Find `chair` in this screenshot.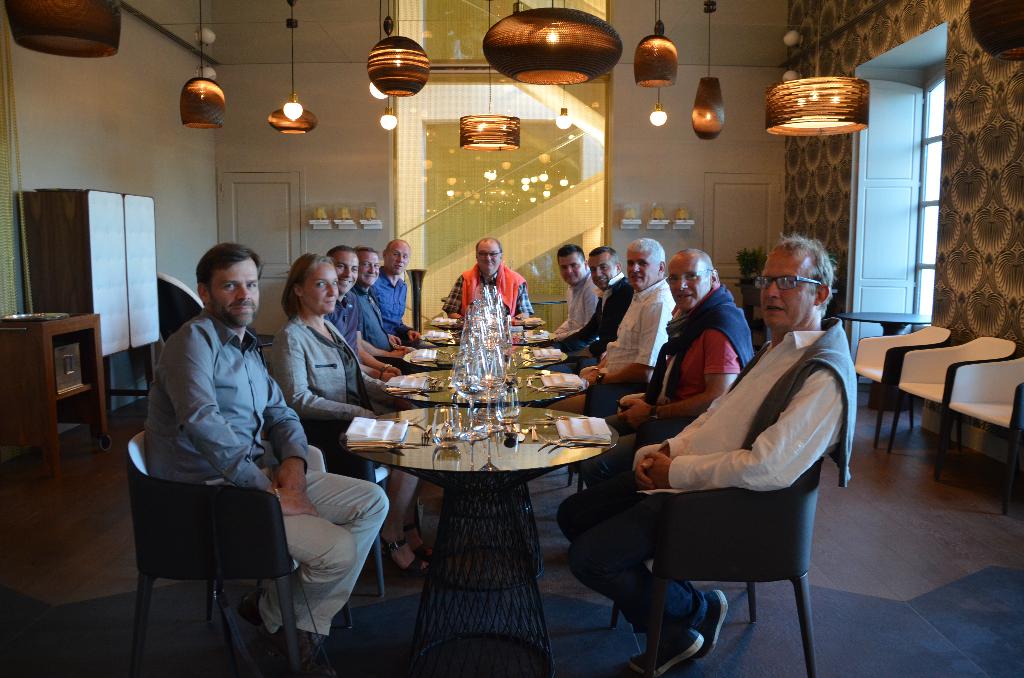
The bounding box for `chair` is select_region(892, 330, 1021, 492).
